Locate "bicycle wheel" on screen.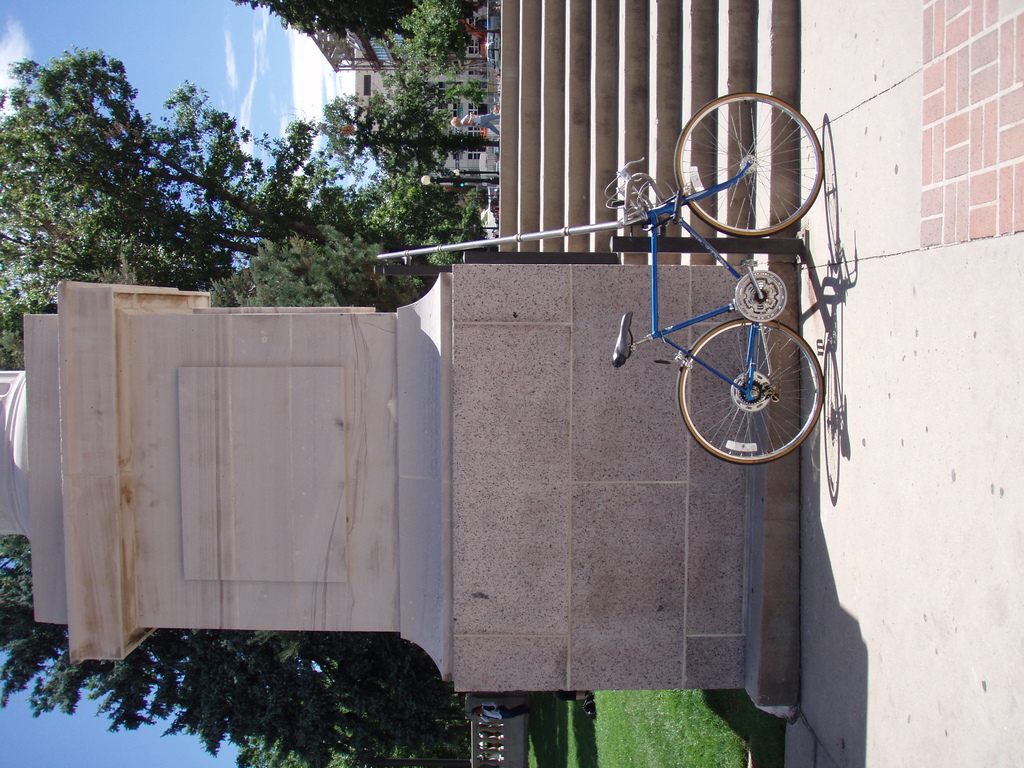
On screen at bbox(674, 93, 825, 238).
